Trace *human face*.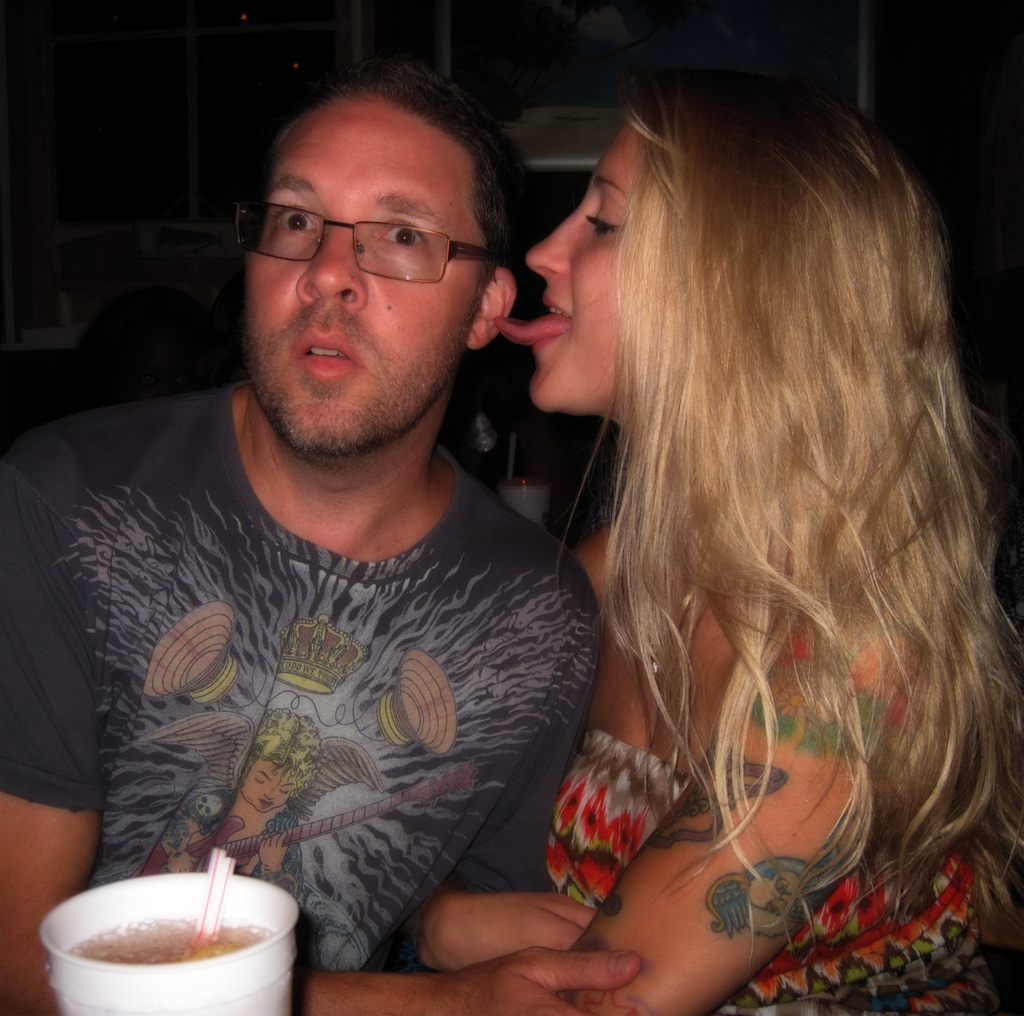
Traced to 521/141/652/403.
